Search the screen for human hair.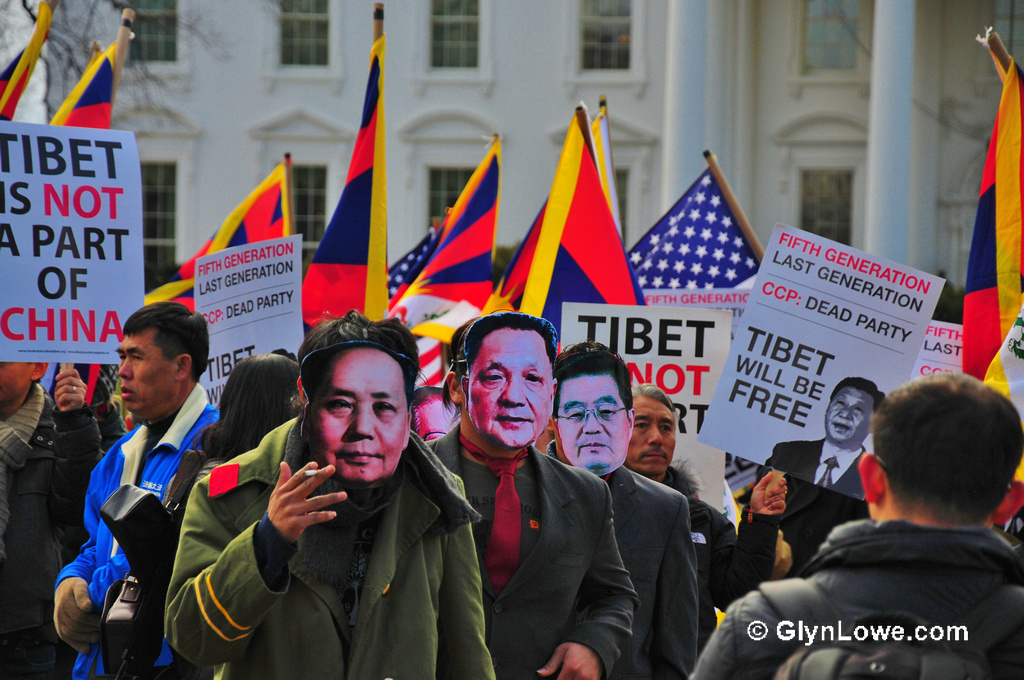
Found at 298 343 416 410.
